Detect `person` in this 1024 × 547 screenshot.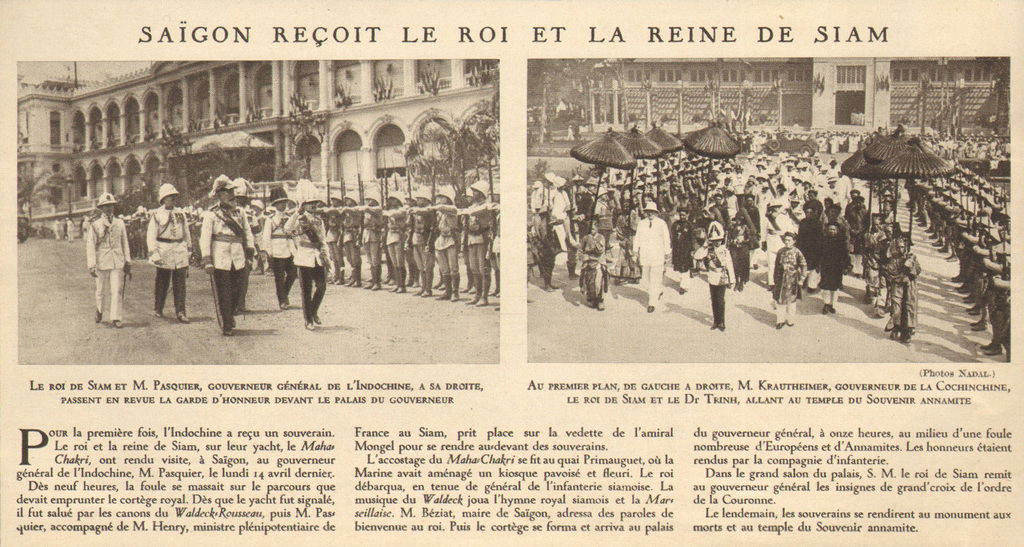
Detection: [800, 192, 819, 247].
